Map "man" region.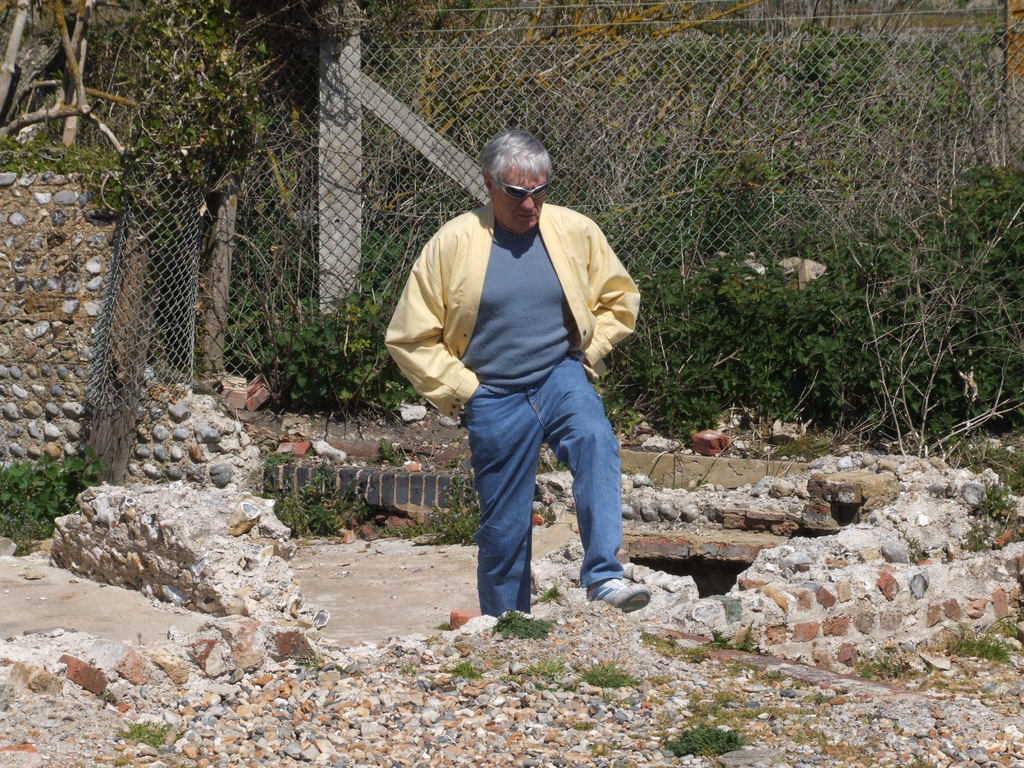
Mapped to 375,129,648,614.
